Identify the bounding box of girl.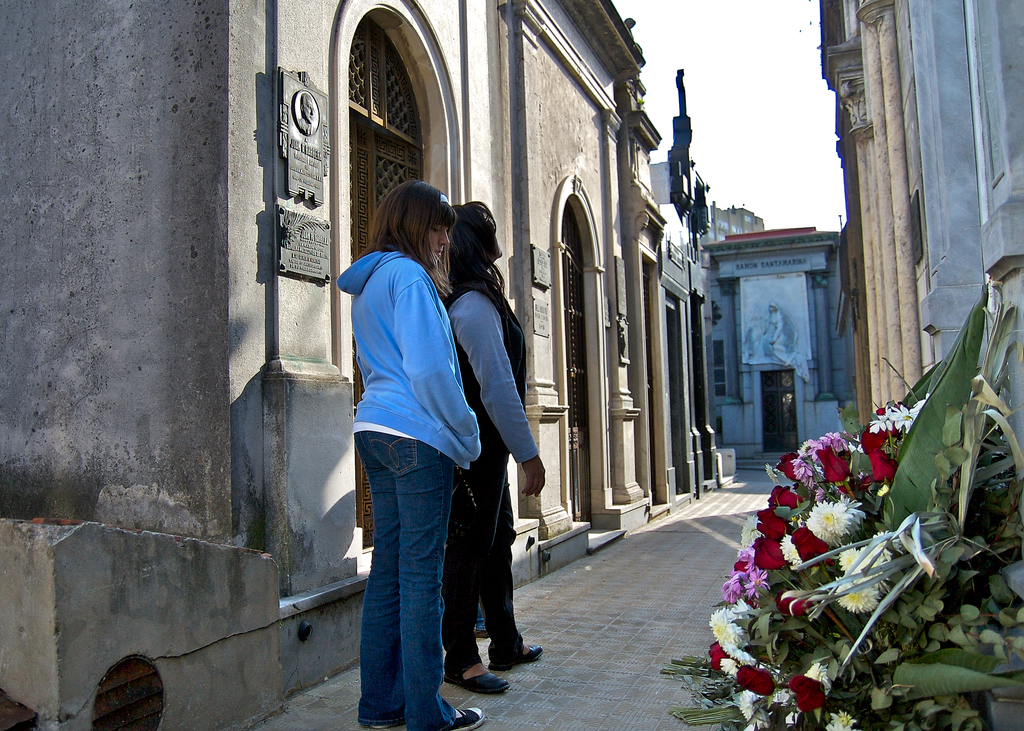
[x1=449, y1=199, x2=543, y2=686].
